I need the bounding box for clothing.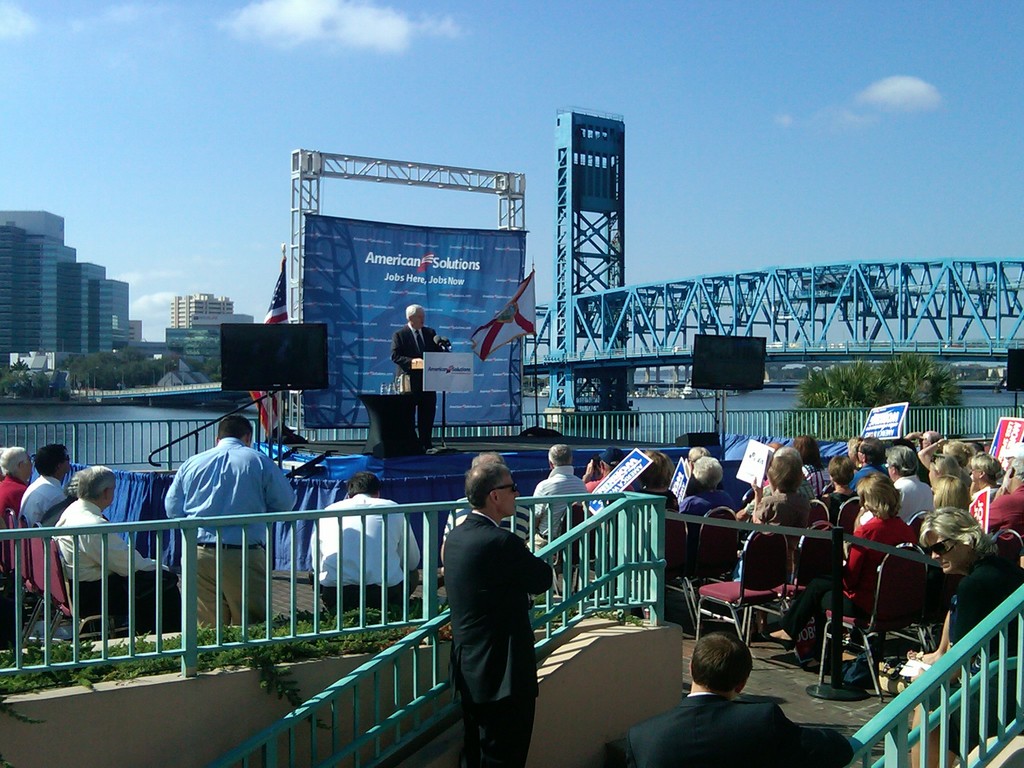
Here it is: 169:438:296:637.
